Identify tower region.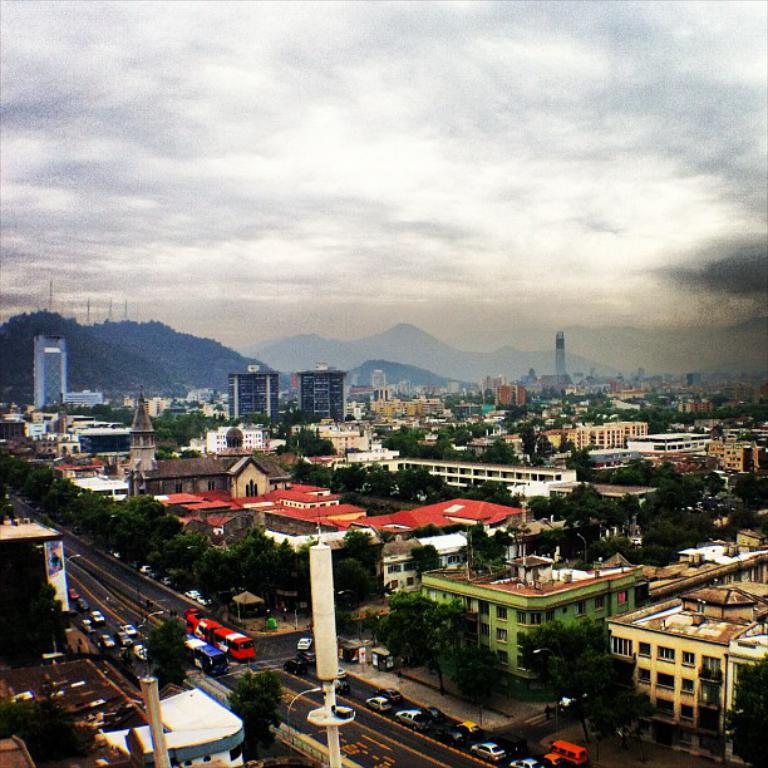
Region: (292,368,349,422).
